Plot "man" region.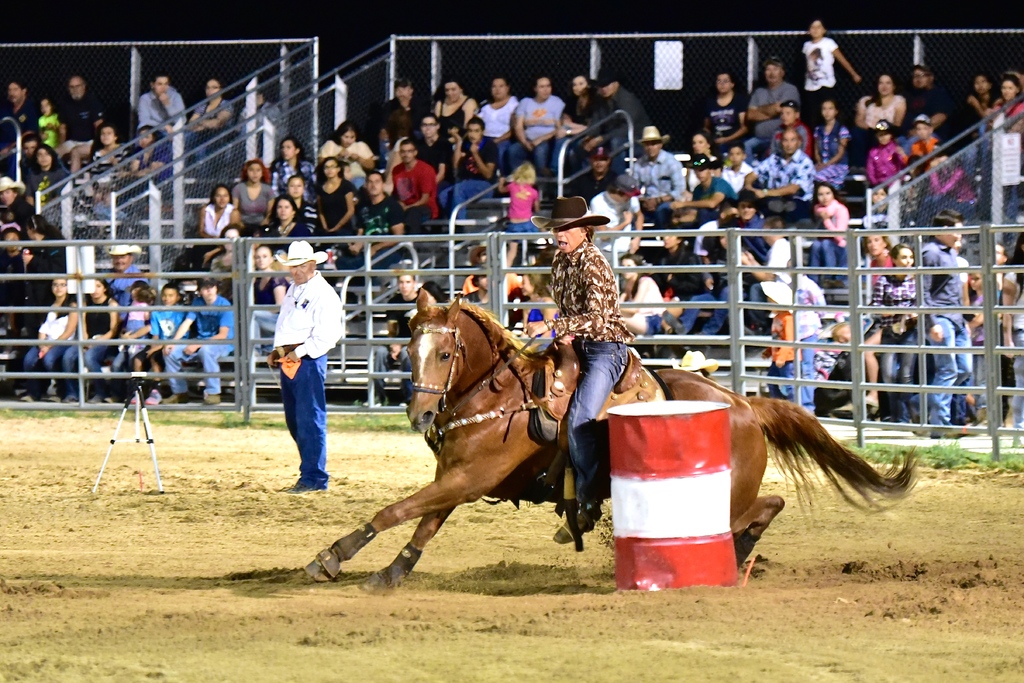
Plotted at region(581, 184, 648, 258).
